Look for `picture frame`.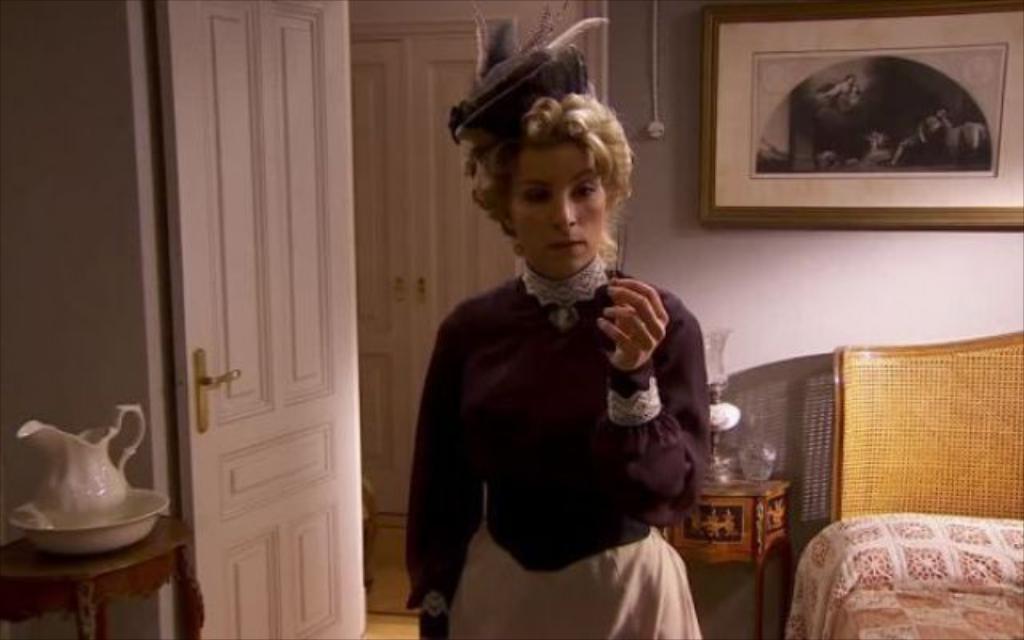
Found: x1=701, y1=0, x2=1022, y2=243.
